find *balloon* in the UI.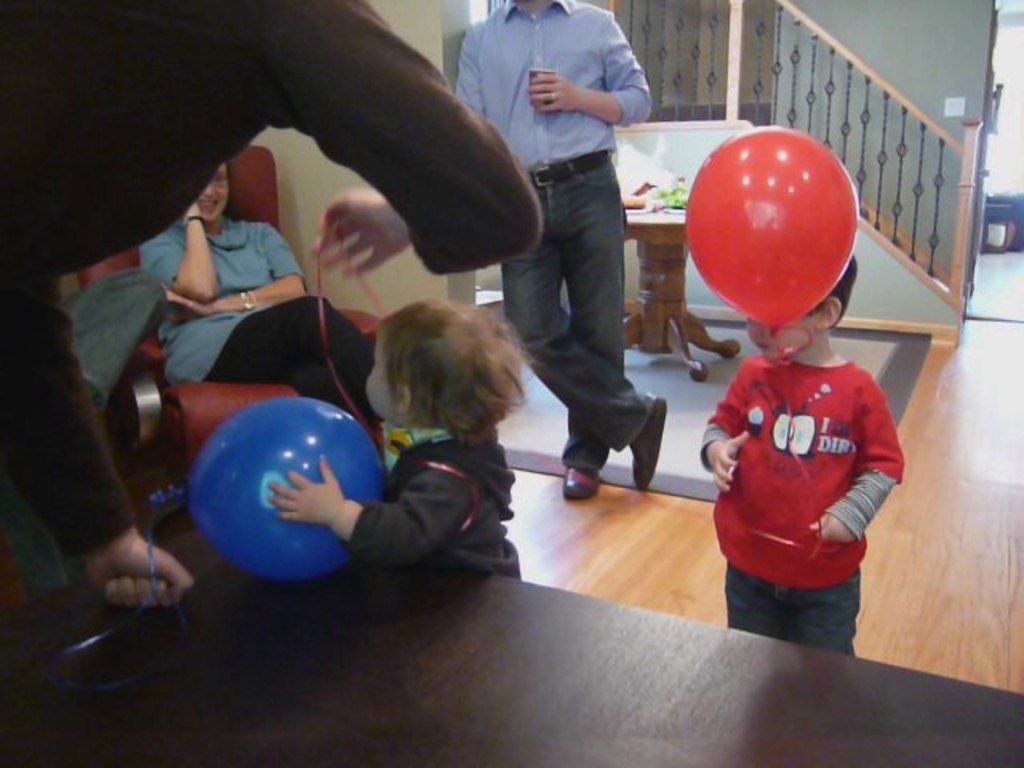
UI element at 187 395 386 579.
